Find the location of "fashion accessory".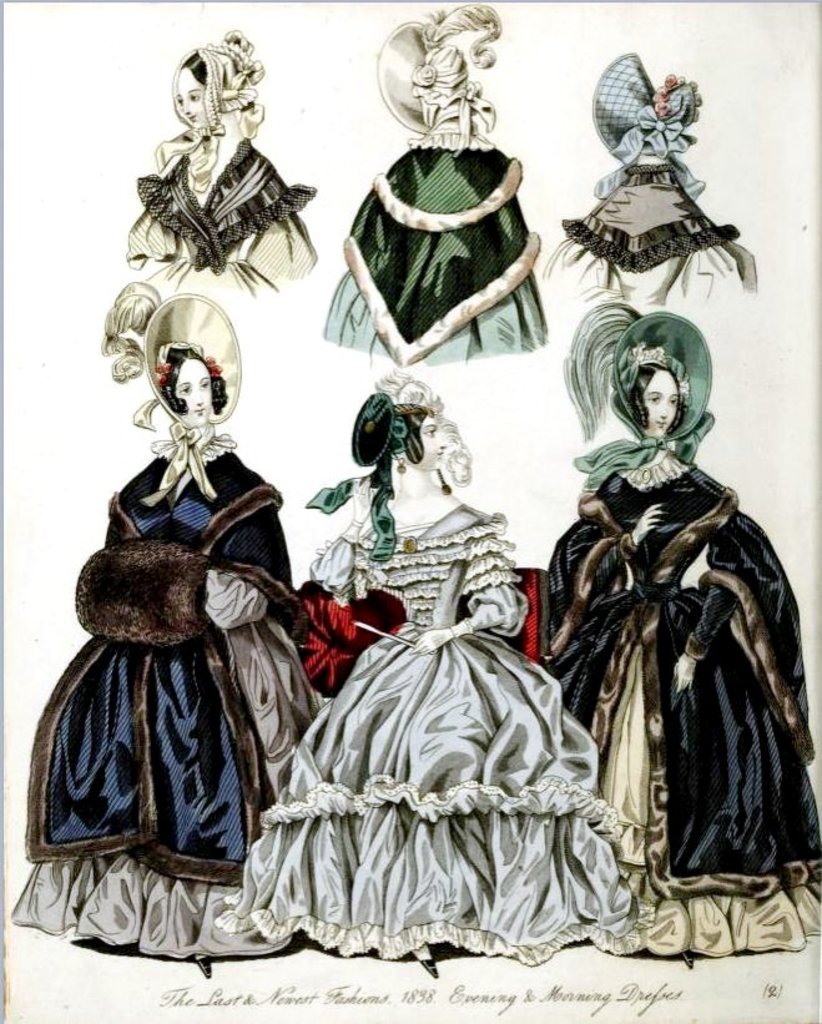
Location: (left=394, top=458, right=405, bottom=475).
